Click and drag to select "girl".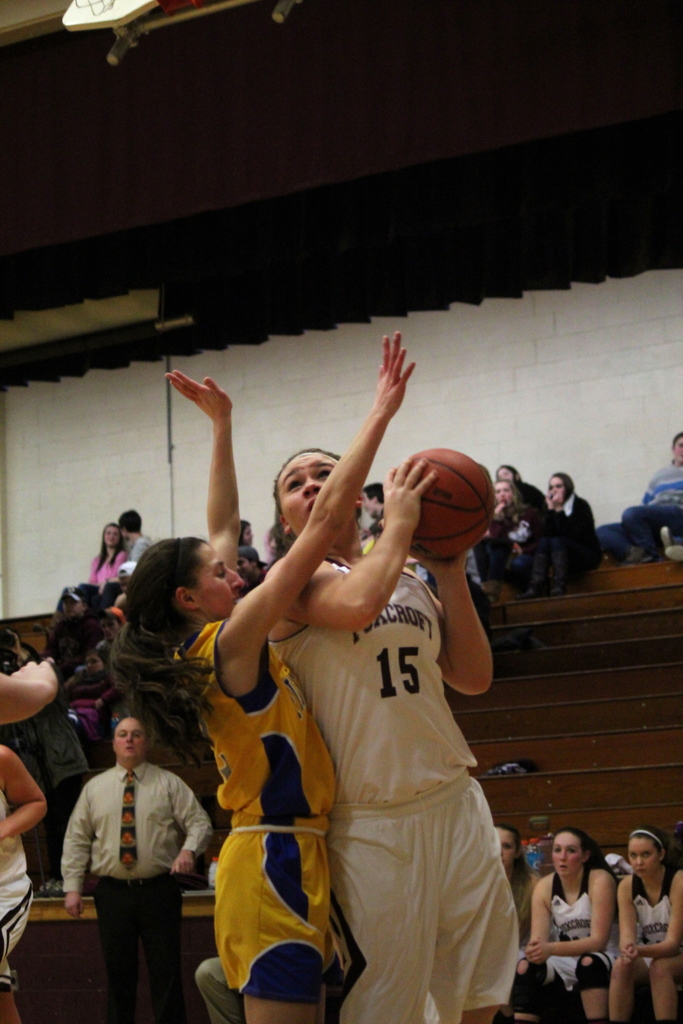
Selection: bbox=(532, 838, 618, 1023).
